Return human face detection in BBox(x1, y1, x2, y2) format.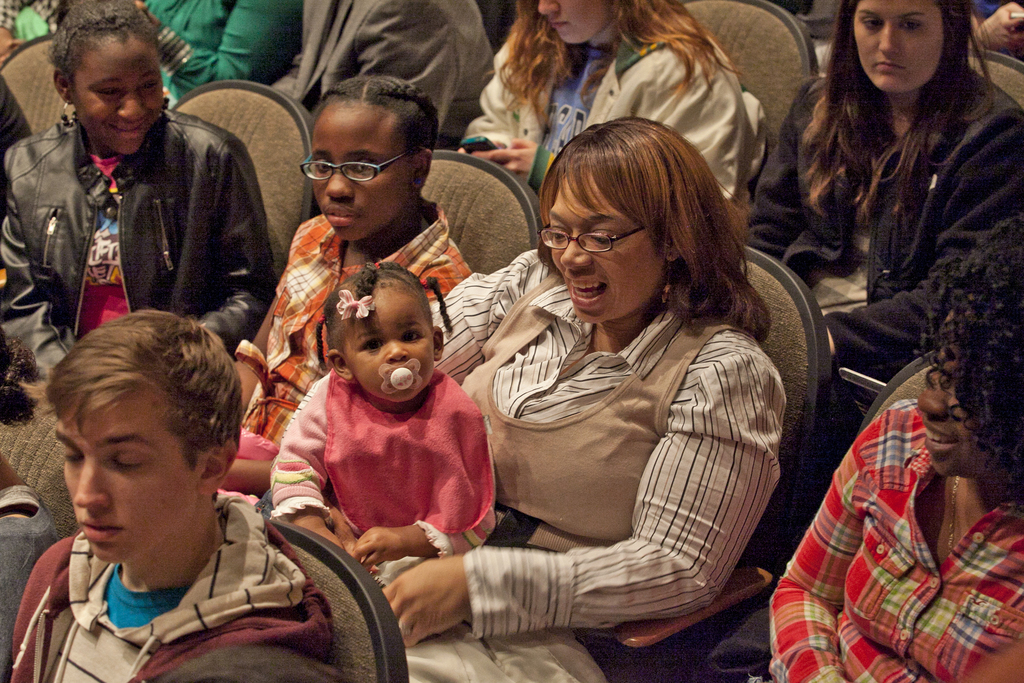
BBox(310, 103, 410, 240).
